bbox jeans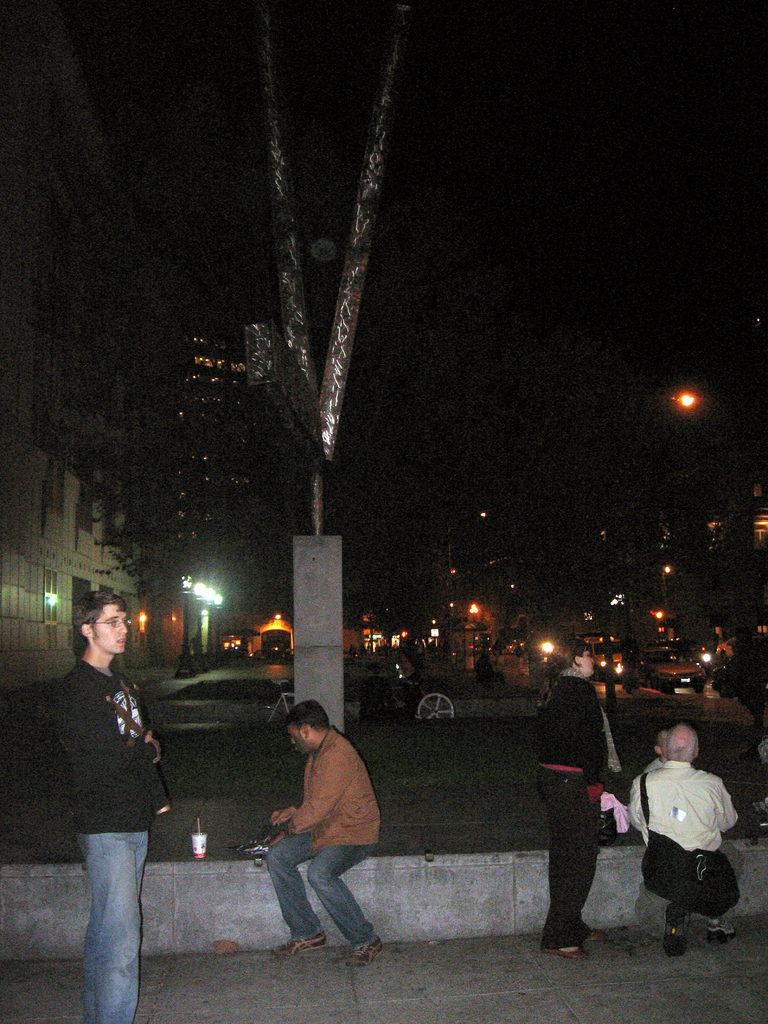
545 769 591 941
